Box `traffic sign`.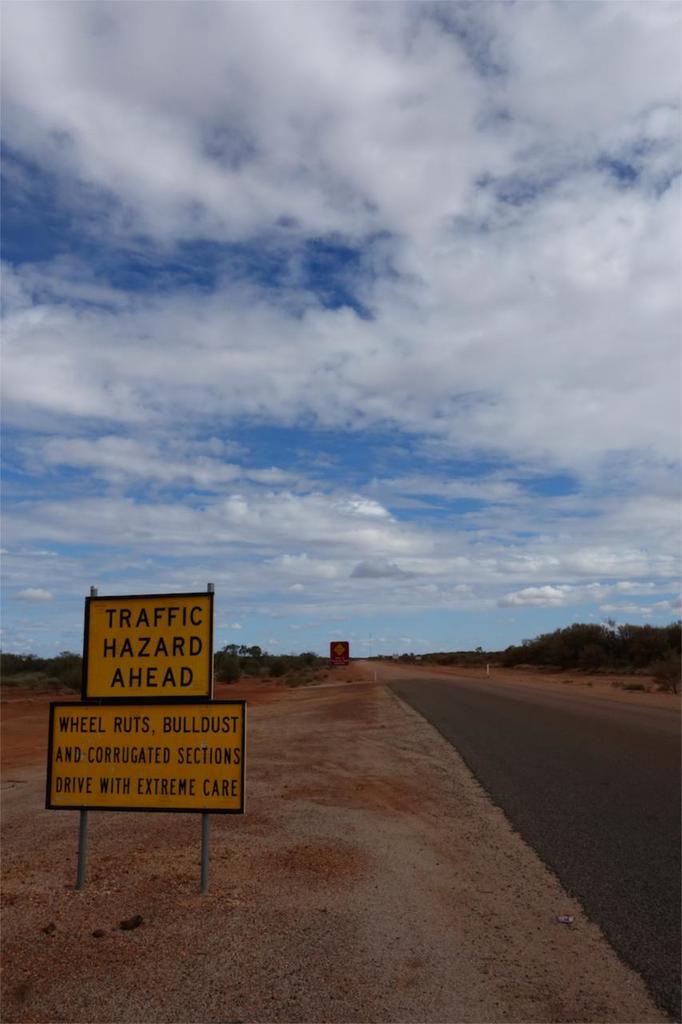
pyautogui.locateOnScreen(81, 590, 213, 699).
